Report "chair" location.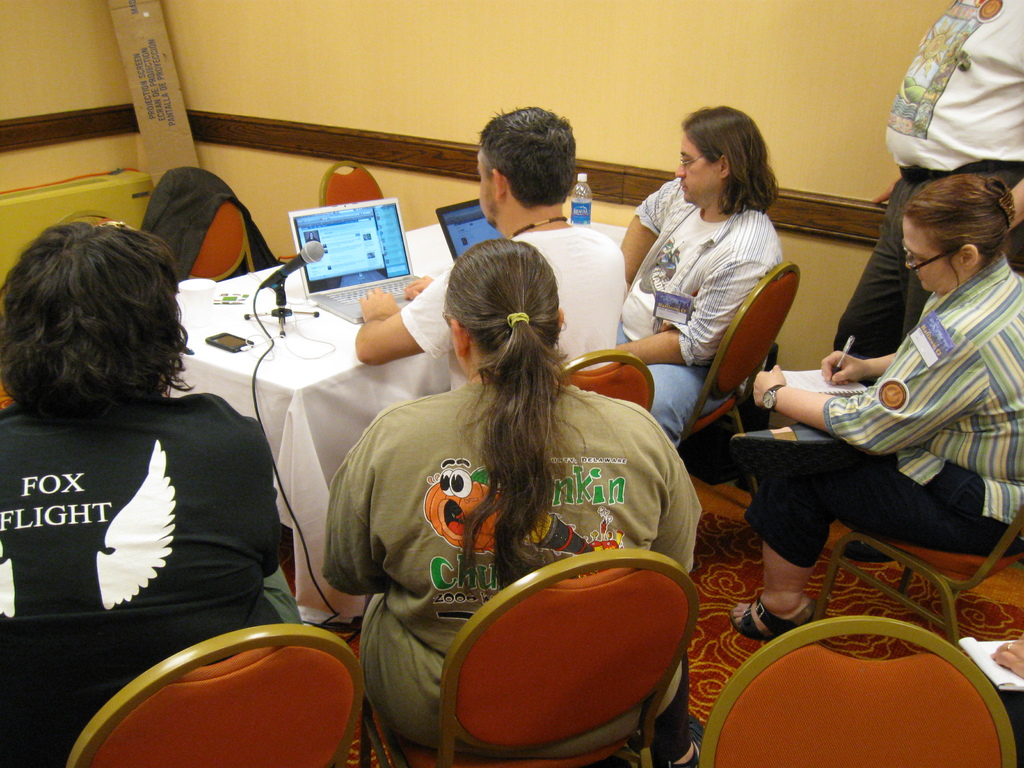
Report: select_region(314, 161, 384, 208).
